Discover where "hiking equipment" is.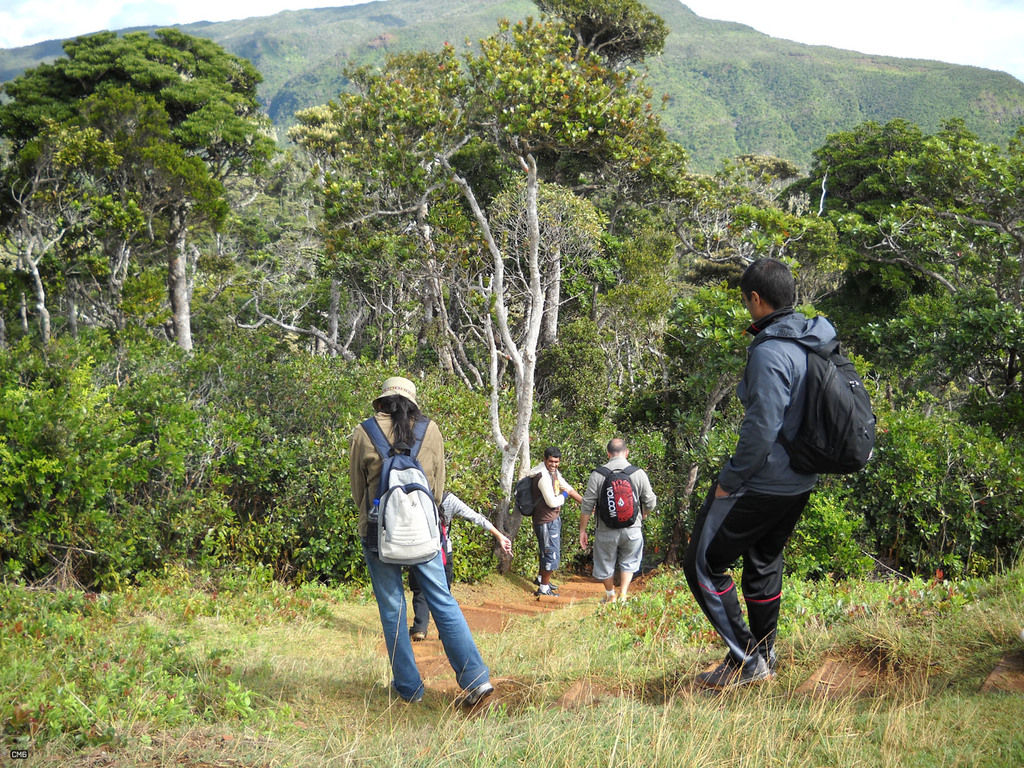
Discovered at (left=769, top=340, right=882, bottom=484).
